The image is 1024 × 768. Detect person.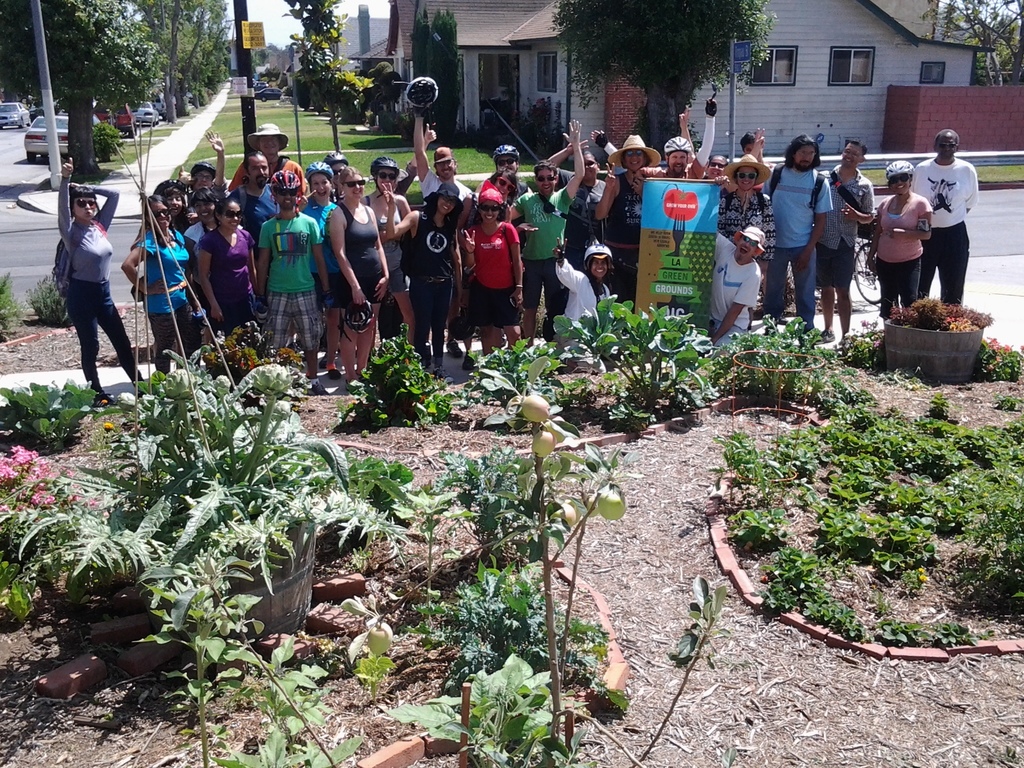
Detection: <box>639,93,719,179</box>.
